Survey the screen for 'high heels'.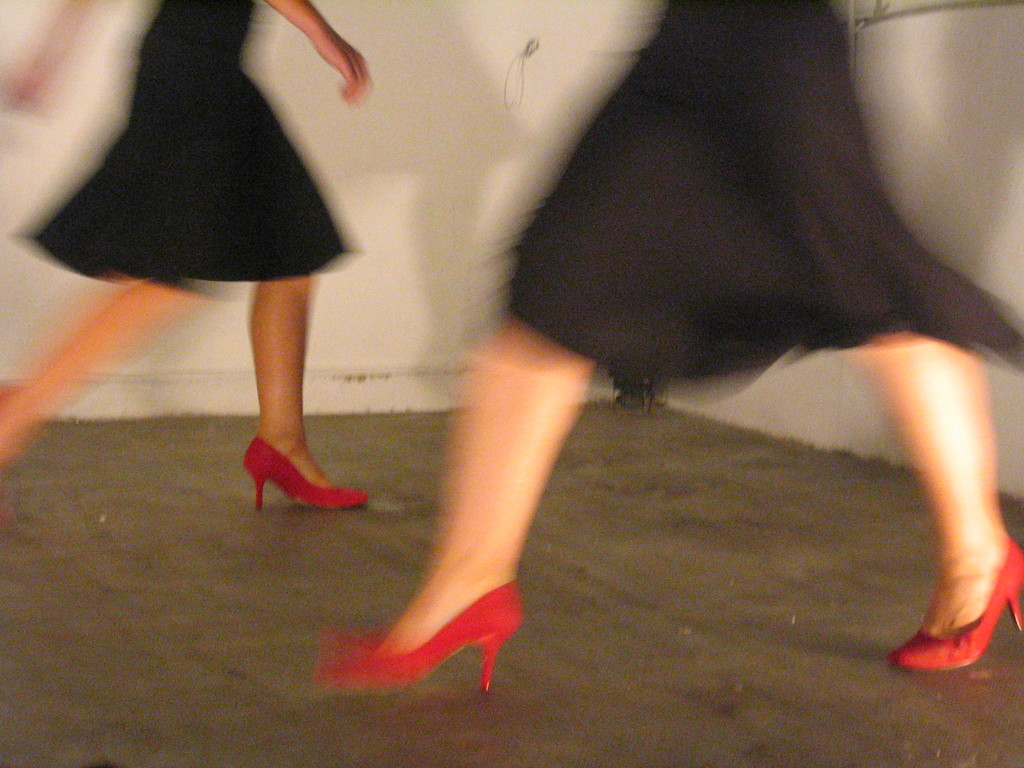
Survey found: Rect(317, 587, 525, 693).
